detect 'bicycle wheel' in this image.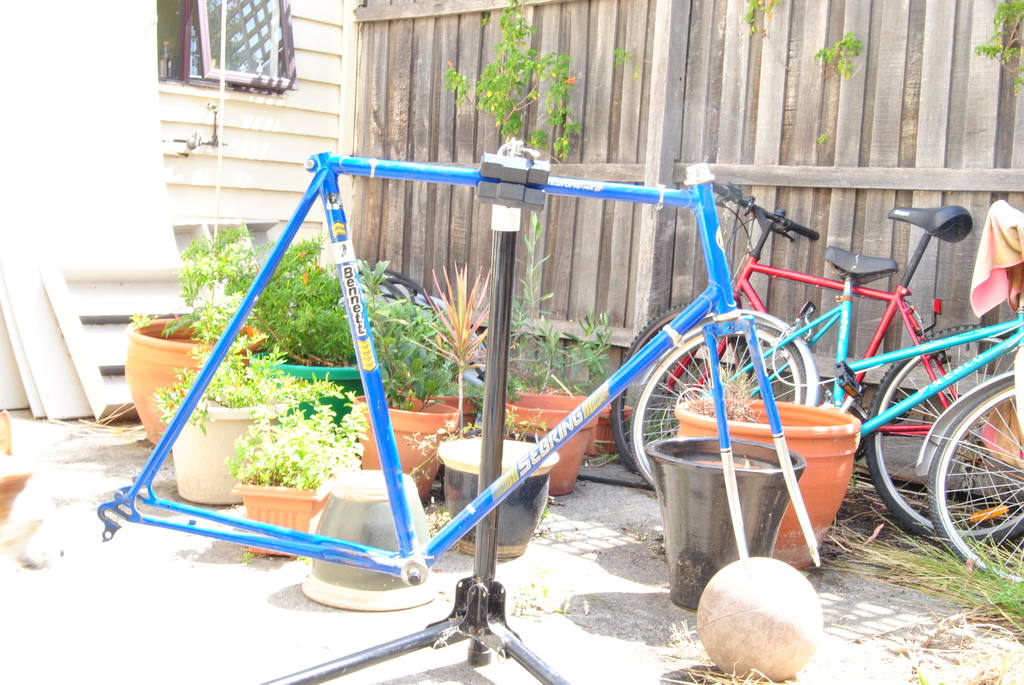
Detection: rect(860, 323, 1023, 531).
